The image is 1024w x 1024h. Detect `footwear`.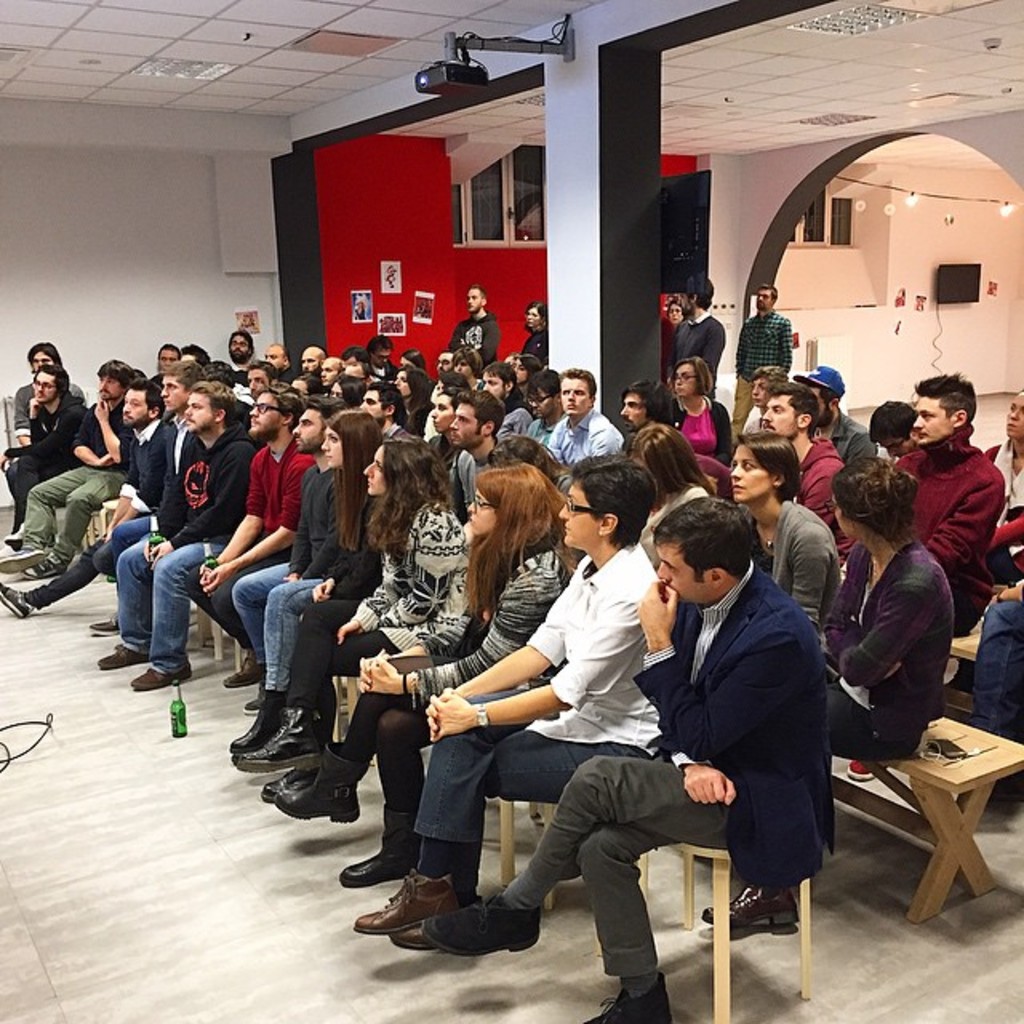
Detection: x1=698 y1=883 x2=803 y2=930.
